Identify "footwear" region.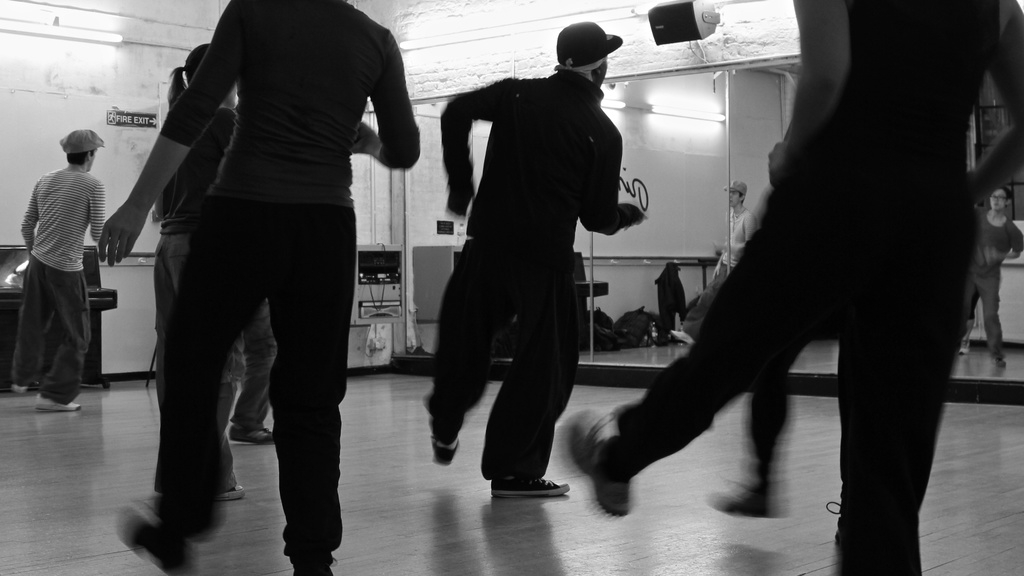
Region: rect(227, 424, 276, 446).
